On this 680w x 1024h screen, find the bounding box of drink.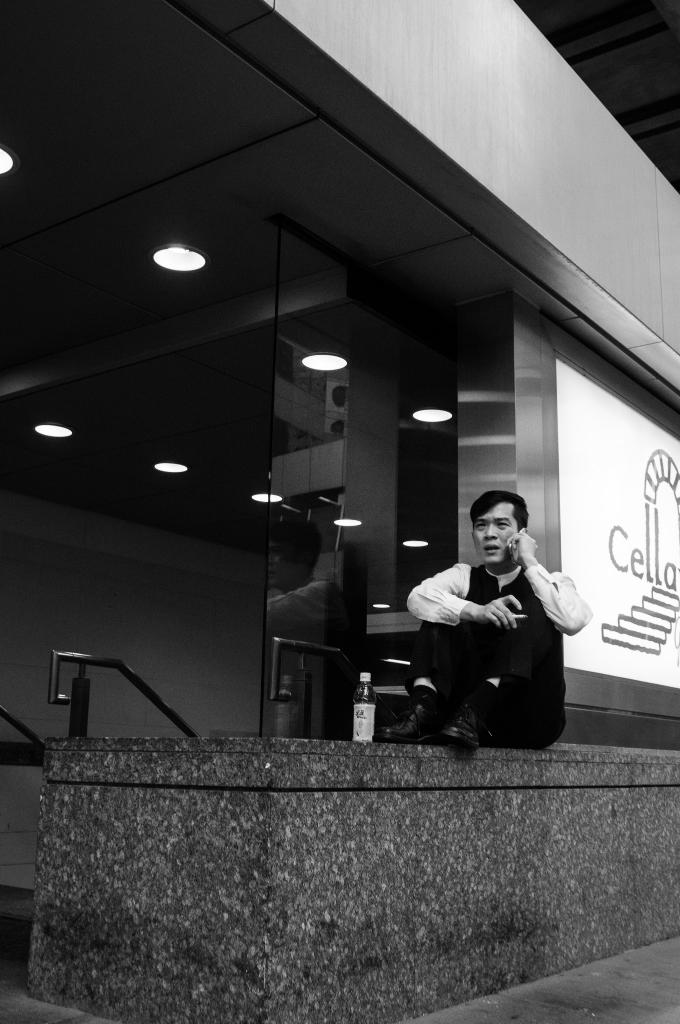
Bounding box: region(357, 674, 377, 749).
